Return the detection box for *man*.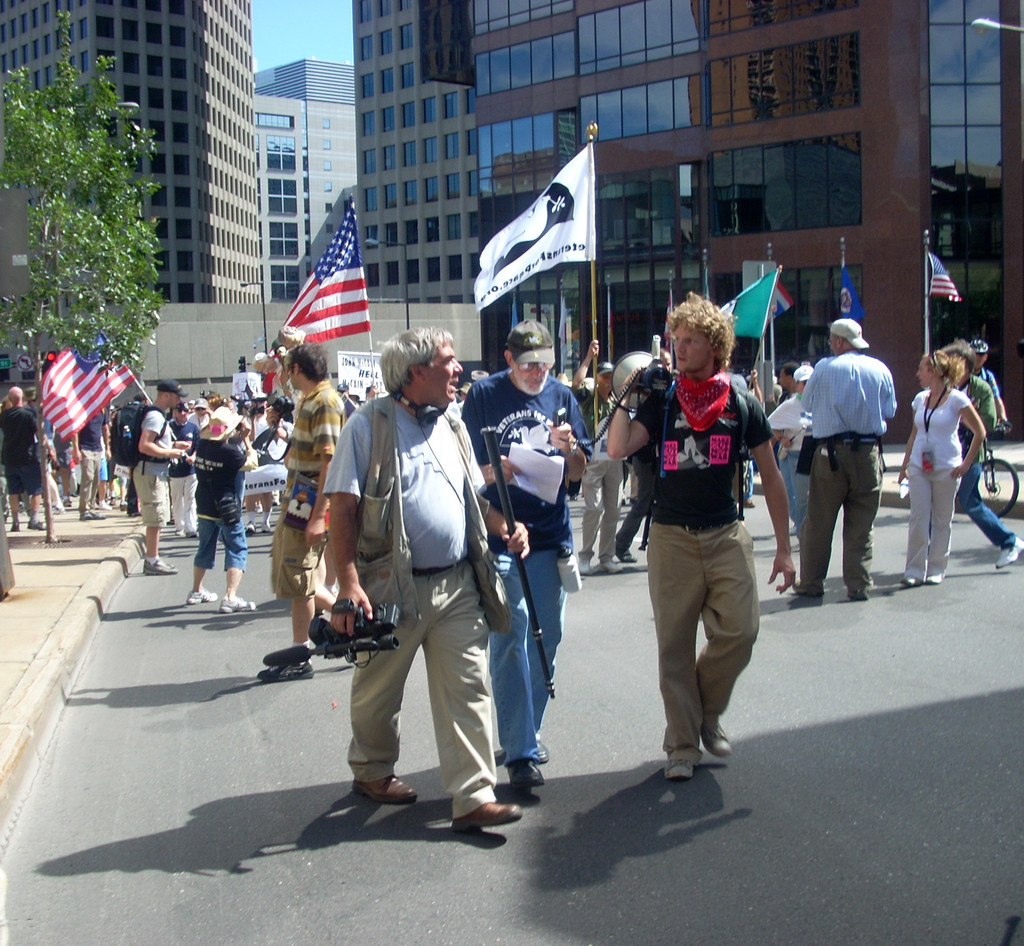
(75, 407, 110, 523).
